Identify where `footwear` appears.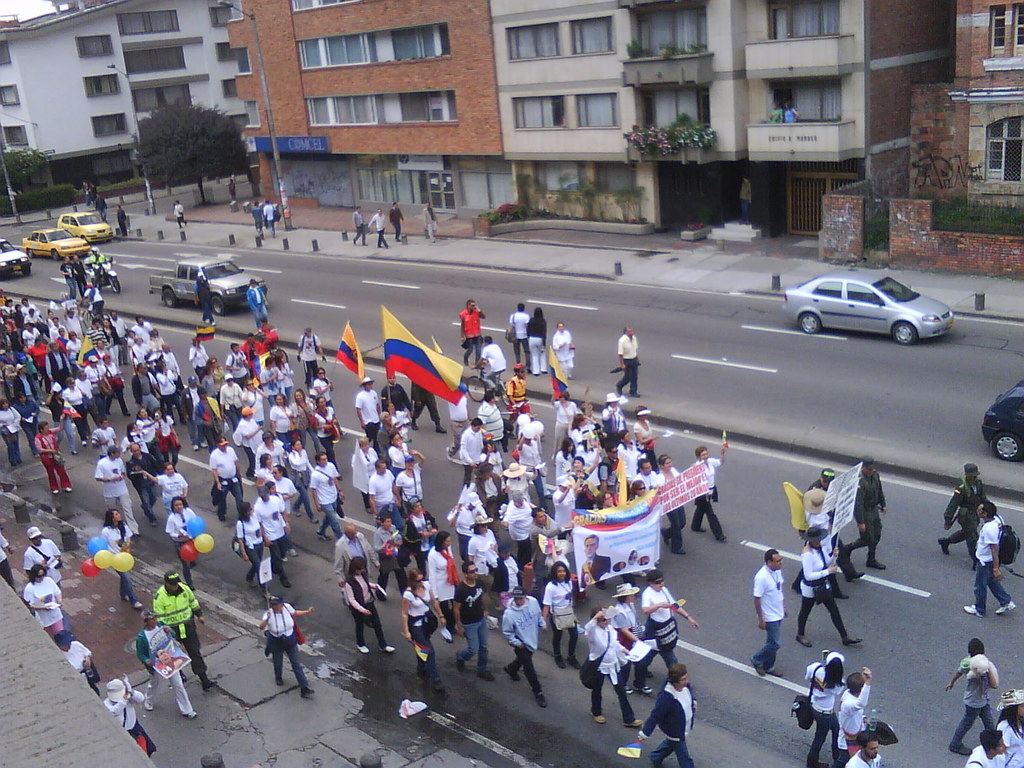
Appears at (280, 580, 291, 591).
